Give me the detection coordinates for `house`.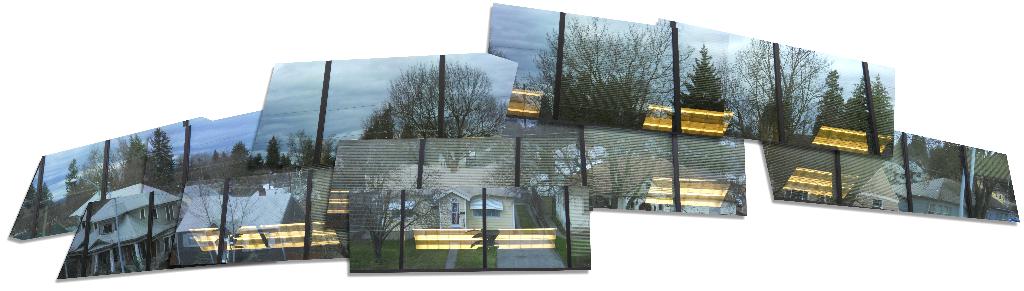
pyautogui.locateOnScreen(561, 144, 732, 207).
